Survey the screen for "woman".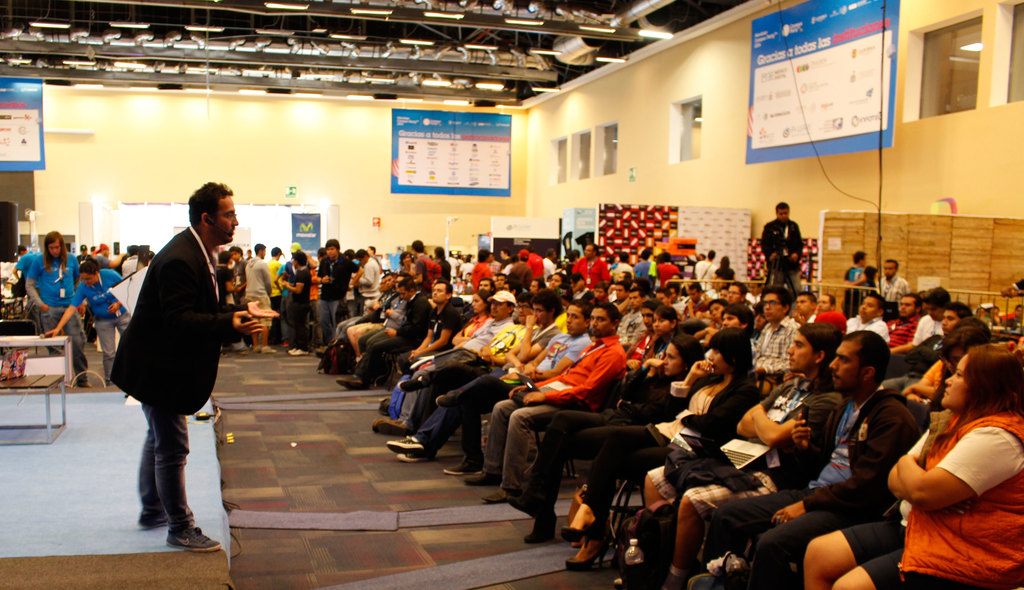
Survey found: detection(501, 338, 692, 537).
